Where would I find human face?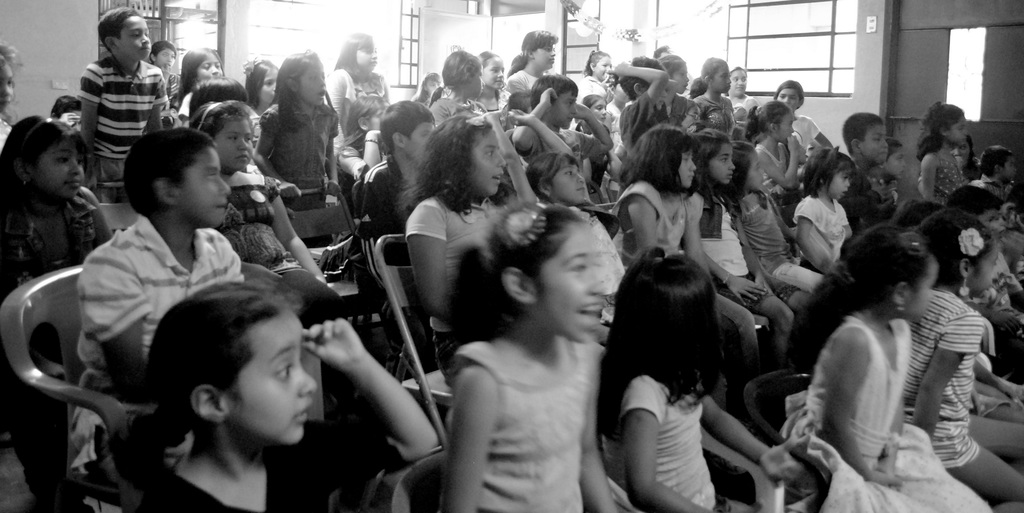
At x1=534 y1=230 x2=601 y2=343.
